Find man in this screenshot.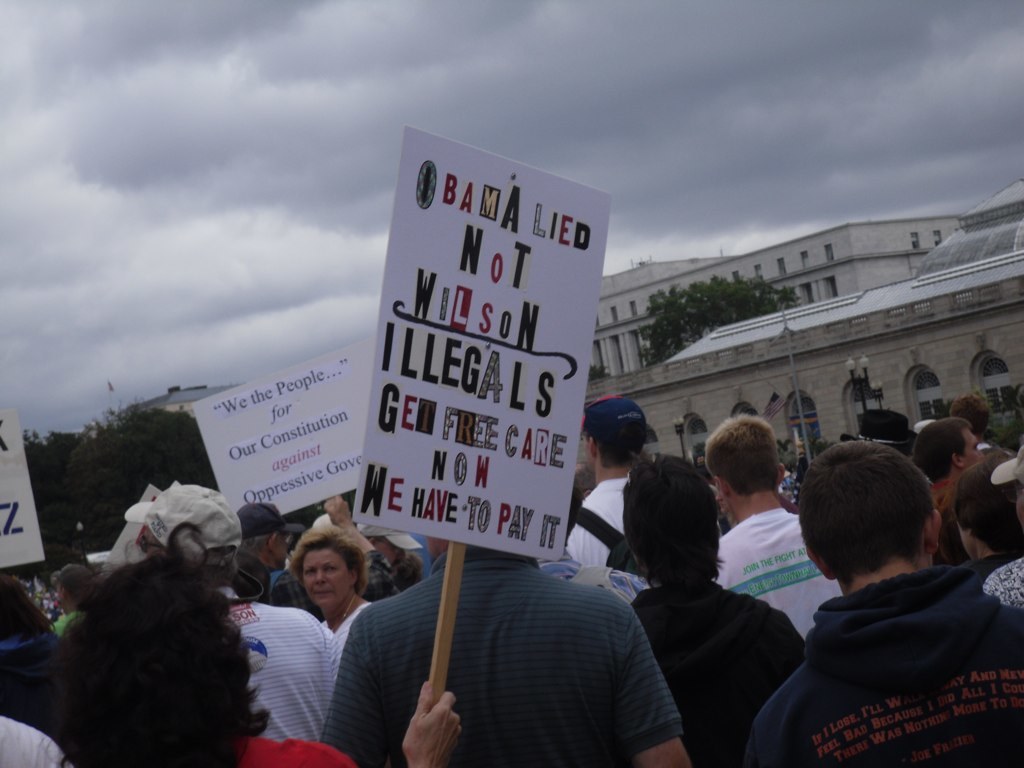
The bounding box for man is {"left": 614, "top": 458, "right": 805, "bottom": 766}.
